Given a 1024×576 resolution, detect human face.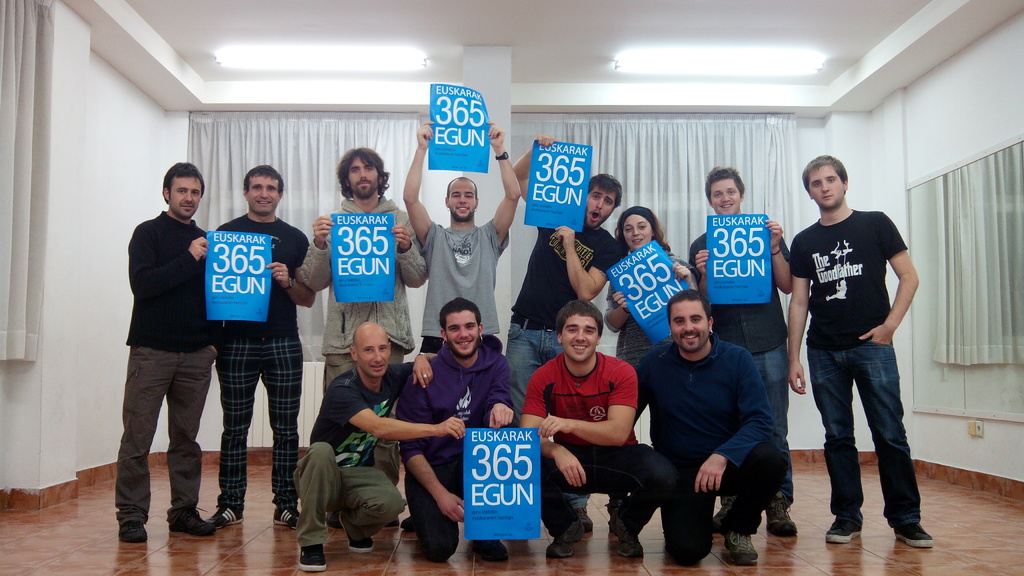
Rect(173, 176, 204, 221).
